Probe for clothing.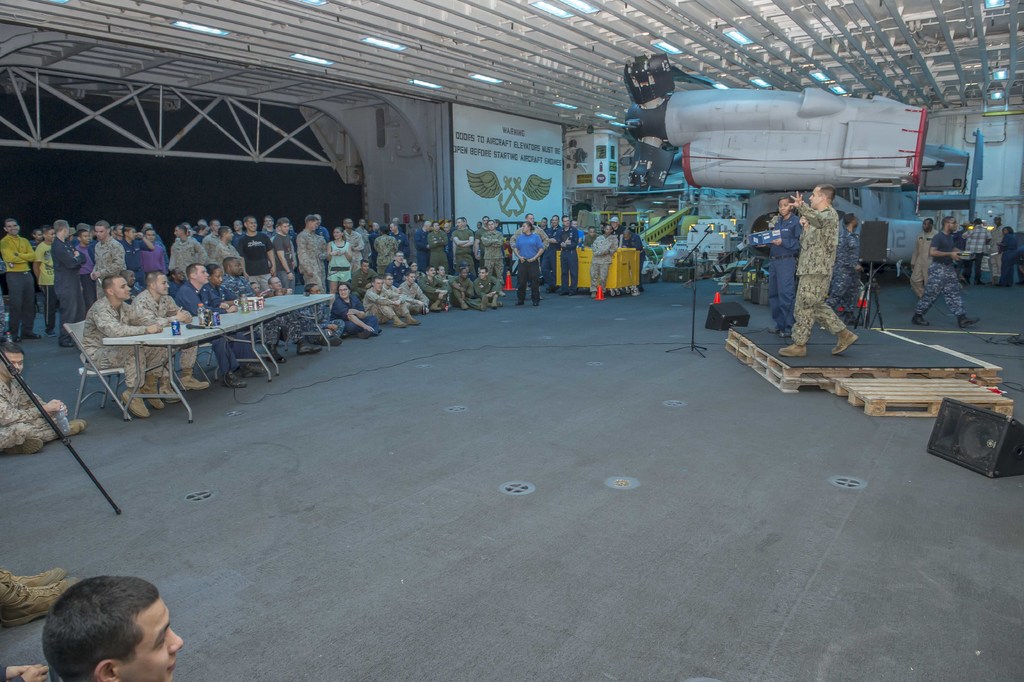
Probe result: <bbox>766, 214, 804, 331</bbox>.
